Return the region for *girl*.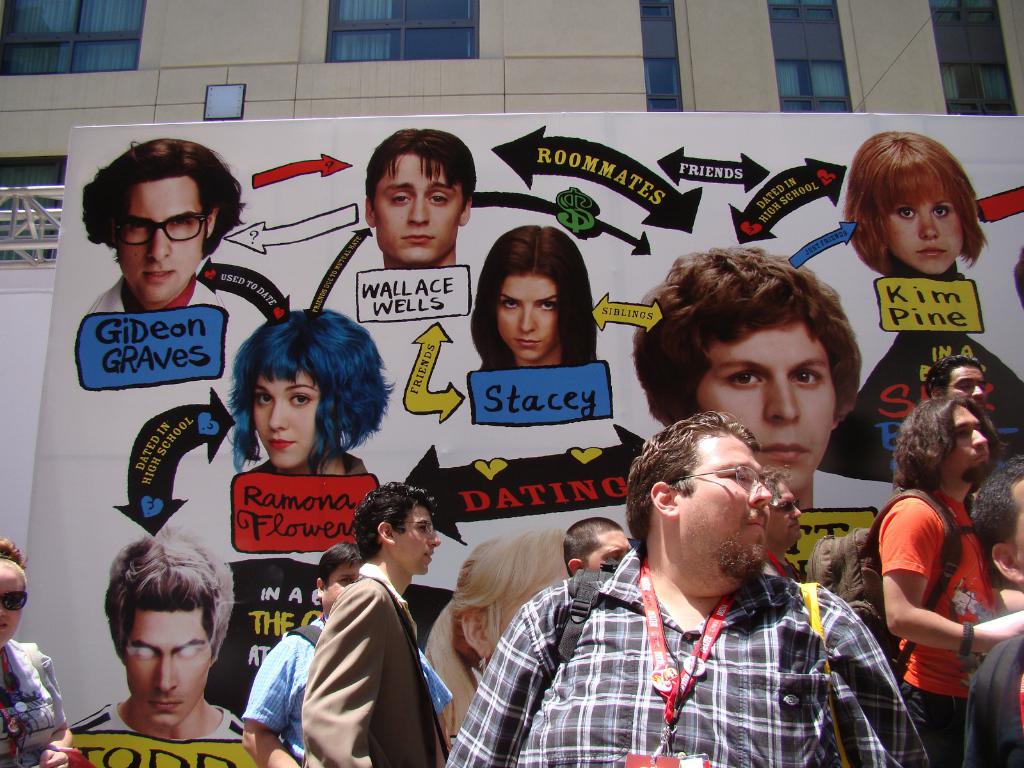
detection(464, 212, 600, 372).
